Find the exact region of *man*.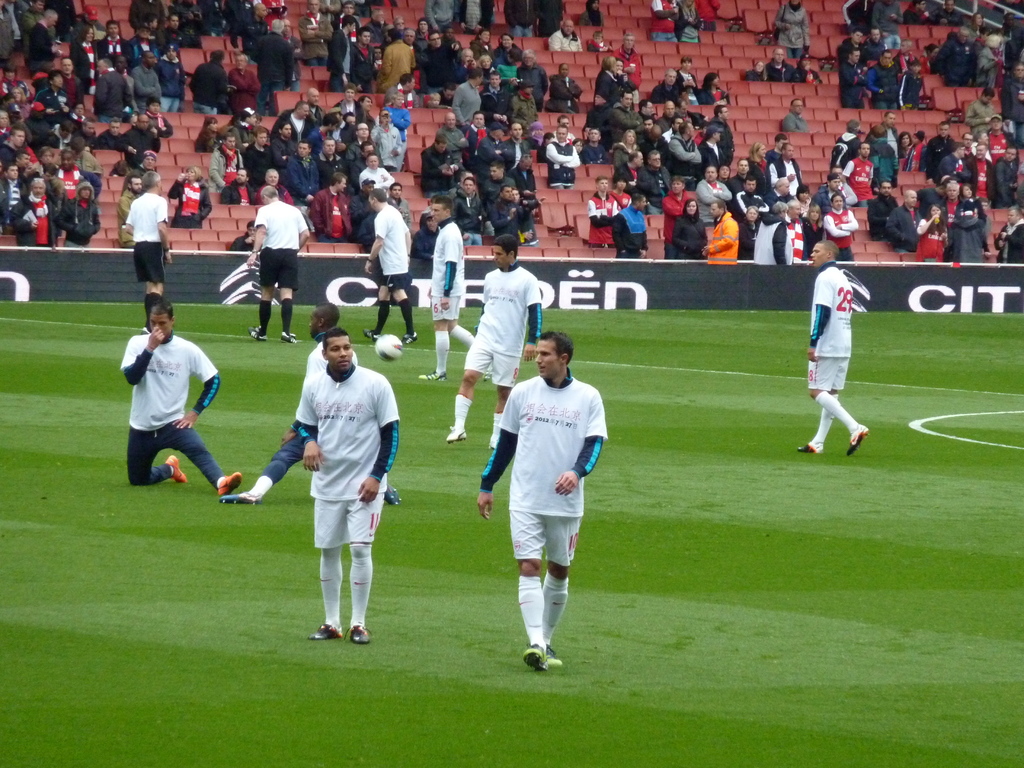
Exact region: [644,103,677,129].
